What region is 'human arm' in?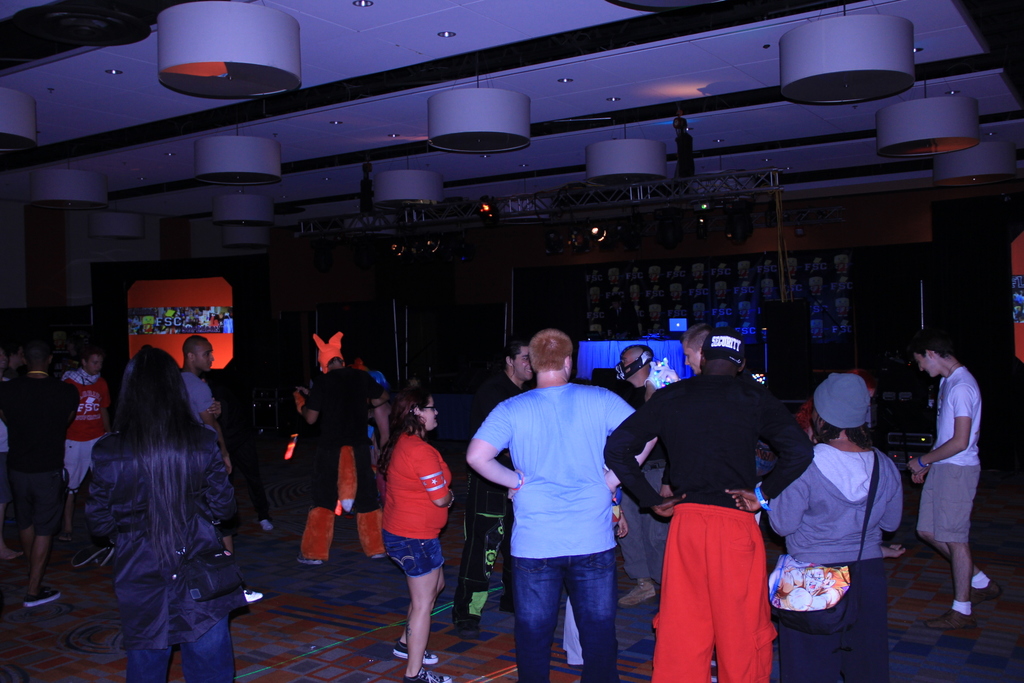
x1=600 y1=388 x2=657 y2=493.
